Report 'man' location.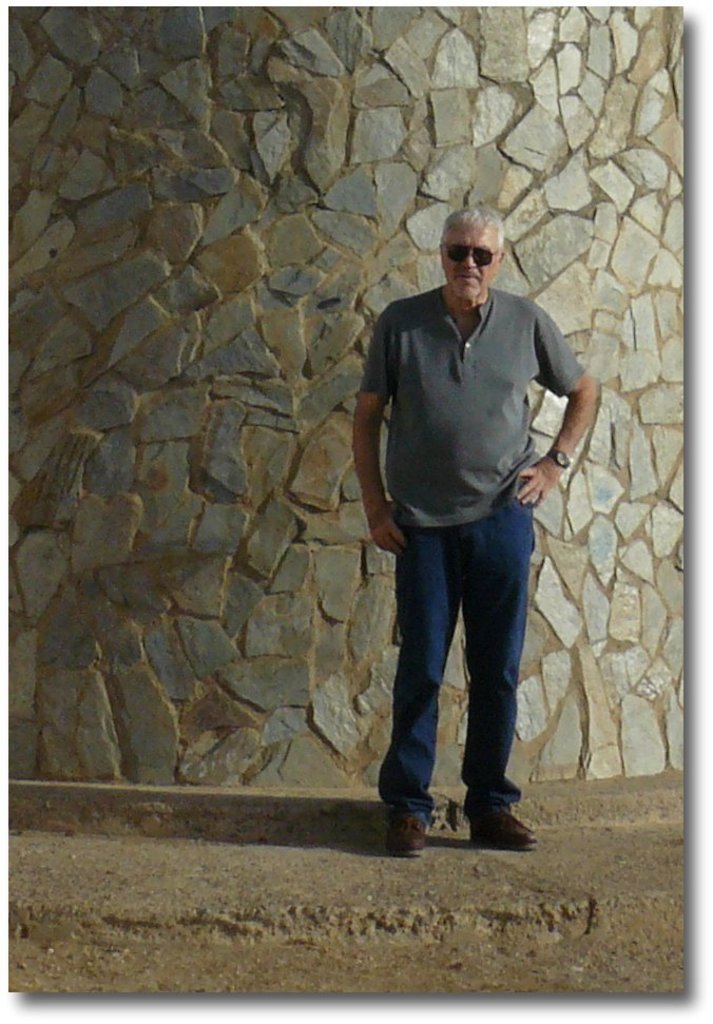
Report: bbox=(349, 186, 592, 843).
